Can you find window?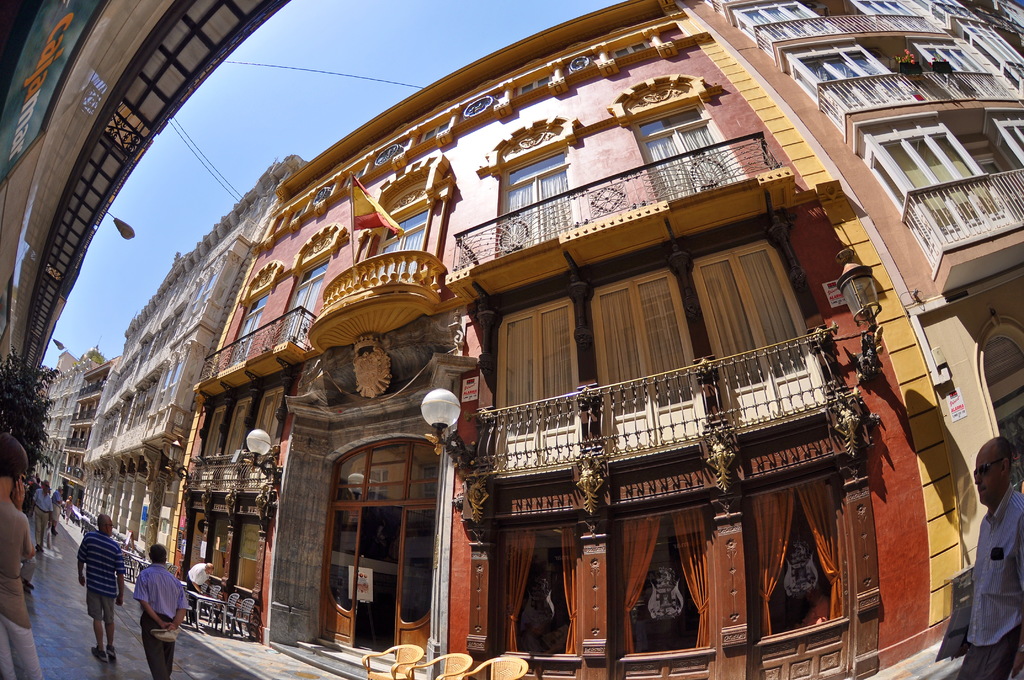
Yes, bounding box: bbox(497, 294, 574, 473).
